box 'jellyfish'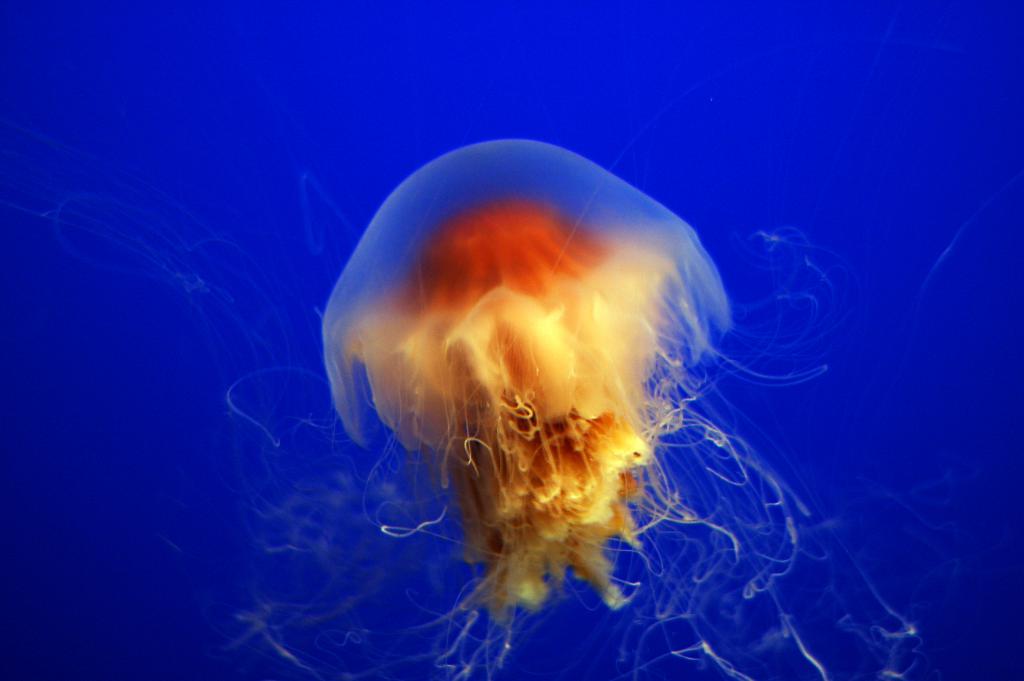
<region>223, 138, 922, 680</region>
